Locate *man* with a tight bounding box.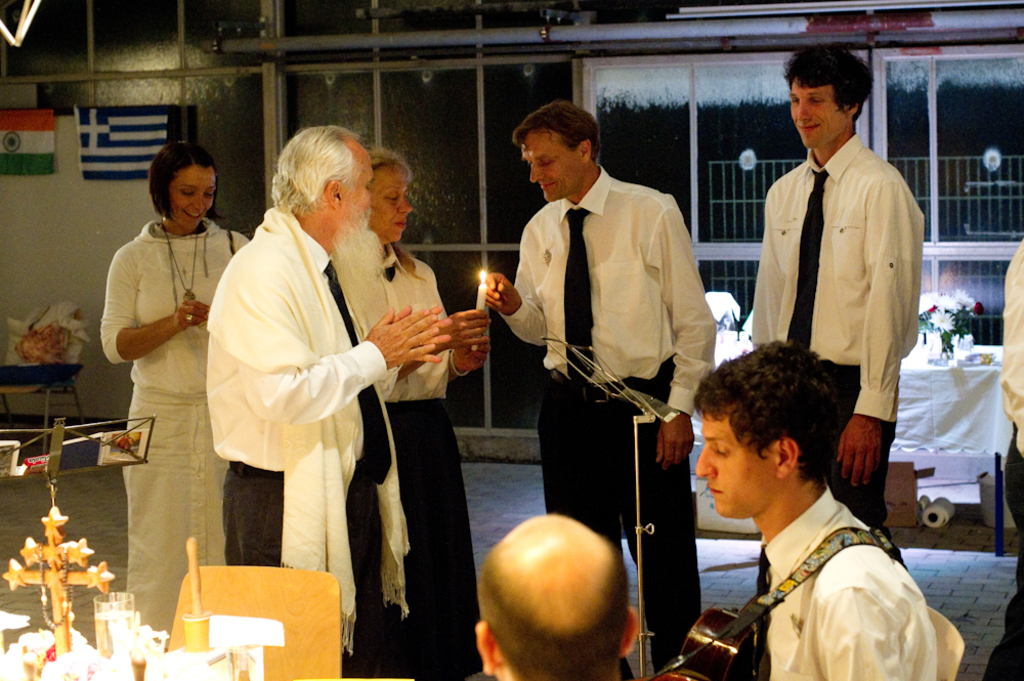
205,123,453,680.
